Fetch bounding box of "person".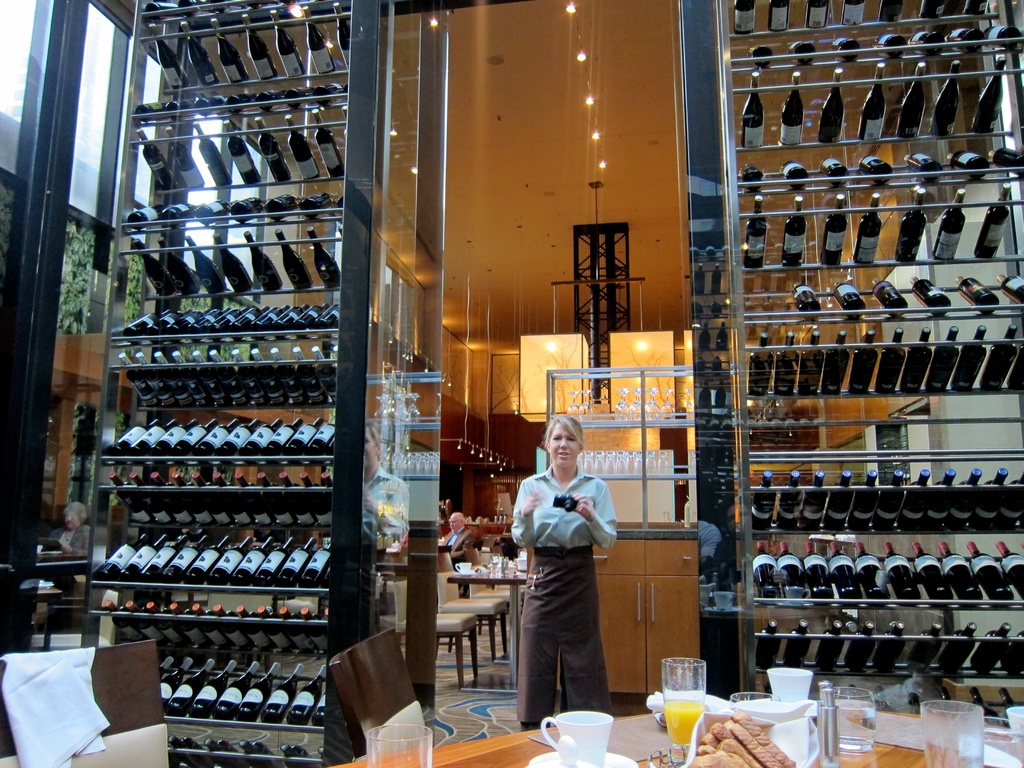
Bbox: locate(507, 413, 614, 737).
